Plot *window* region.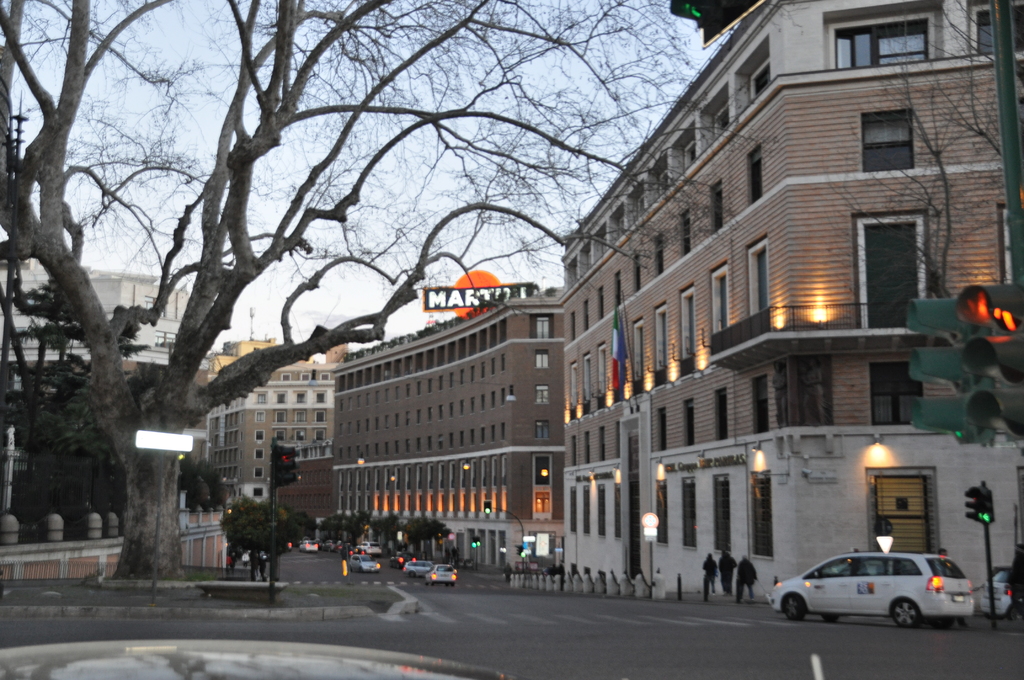
Plotted at <region>407, 382, 412, 399</region>.
